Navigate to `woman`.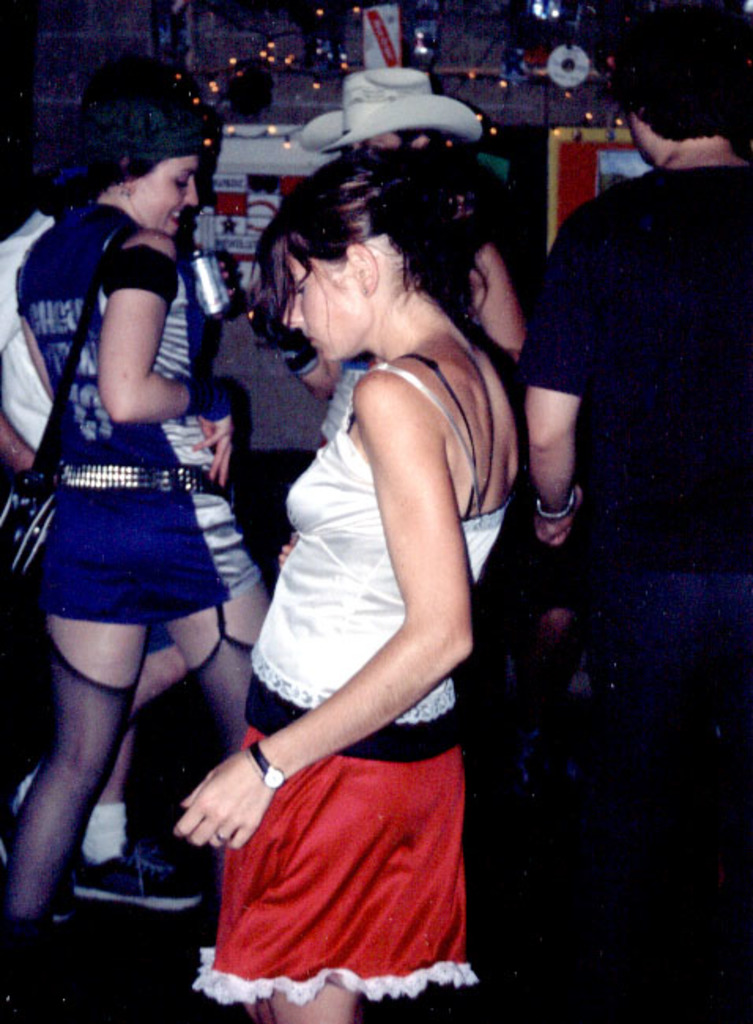
Navigation target: [left=0, top=83, right=288, bottom=1011].
